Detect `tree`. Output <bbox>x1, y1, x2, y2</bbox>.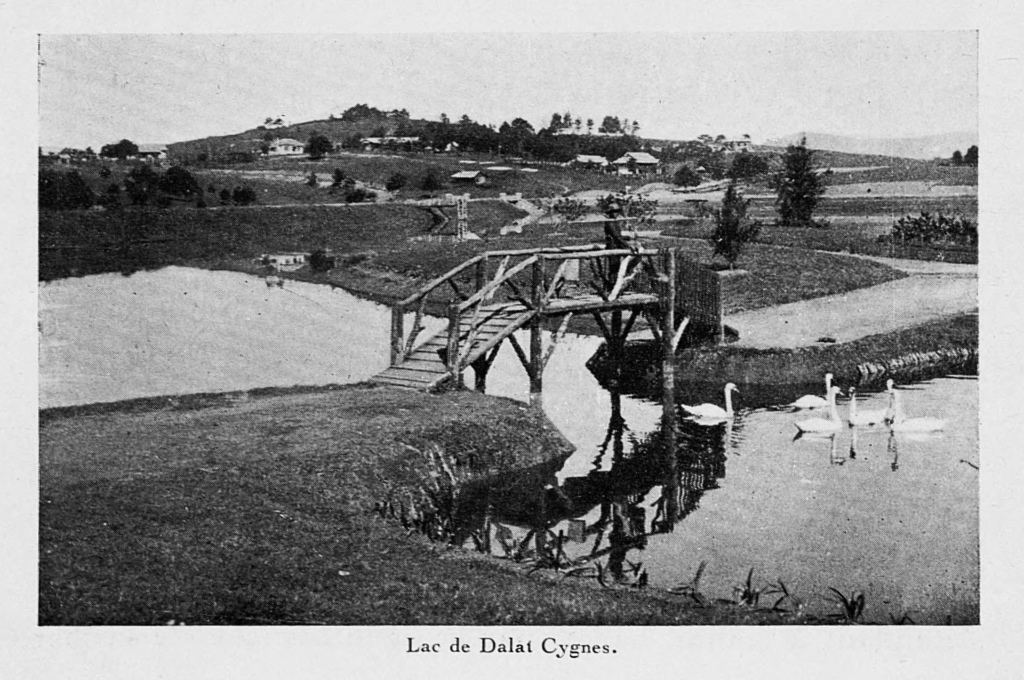
<bbox>301, 130, 333, 161</bbox>.
